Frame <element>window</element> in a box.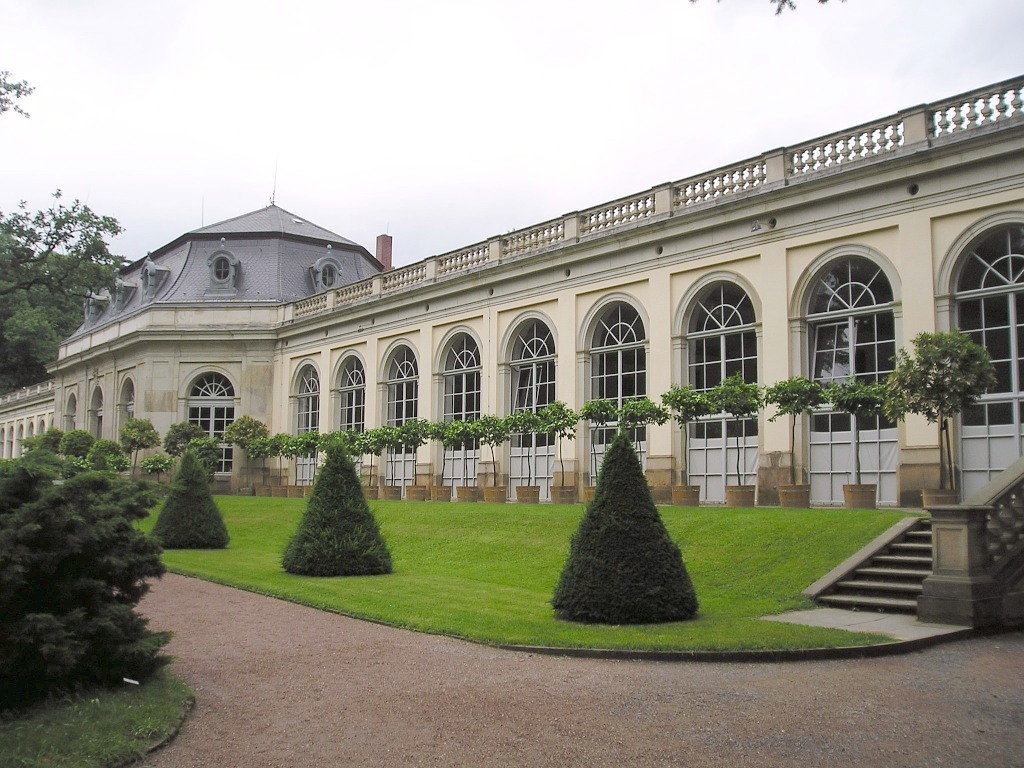
detection(687, 259, 760, 397).
